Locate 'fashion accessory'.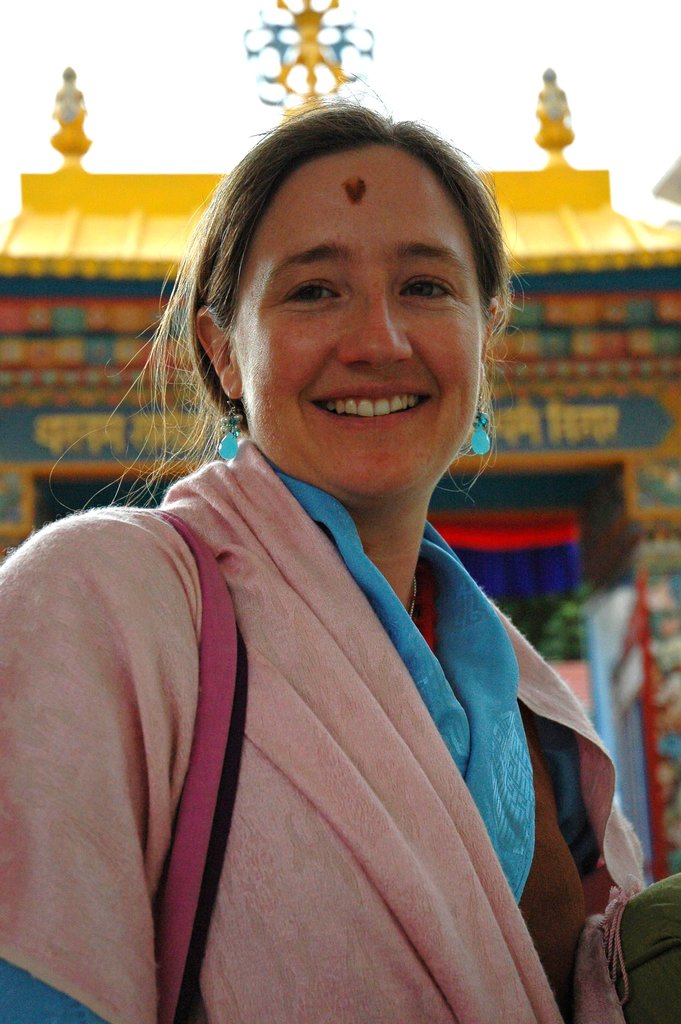
Bounding box: bbox=[213, 394, 243, 461].
